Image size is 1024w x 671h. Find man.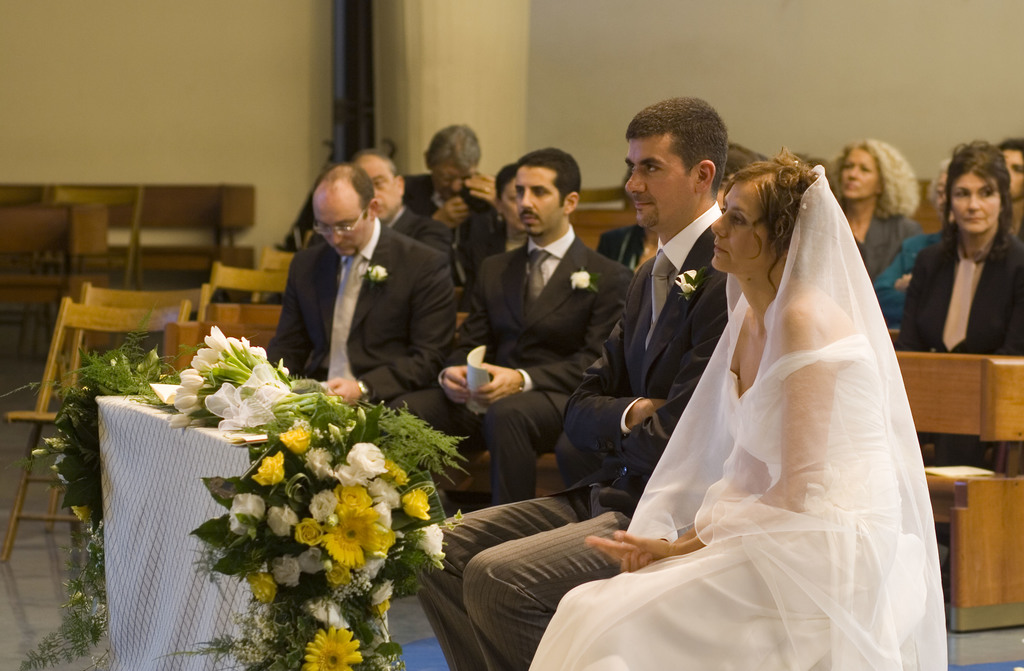
locate(348, 153, 458, 274).
